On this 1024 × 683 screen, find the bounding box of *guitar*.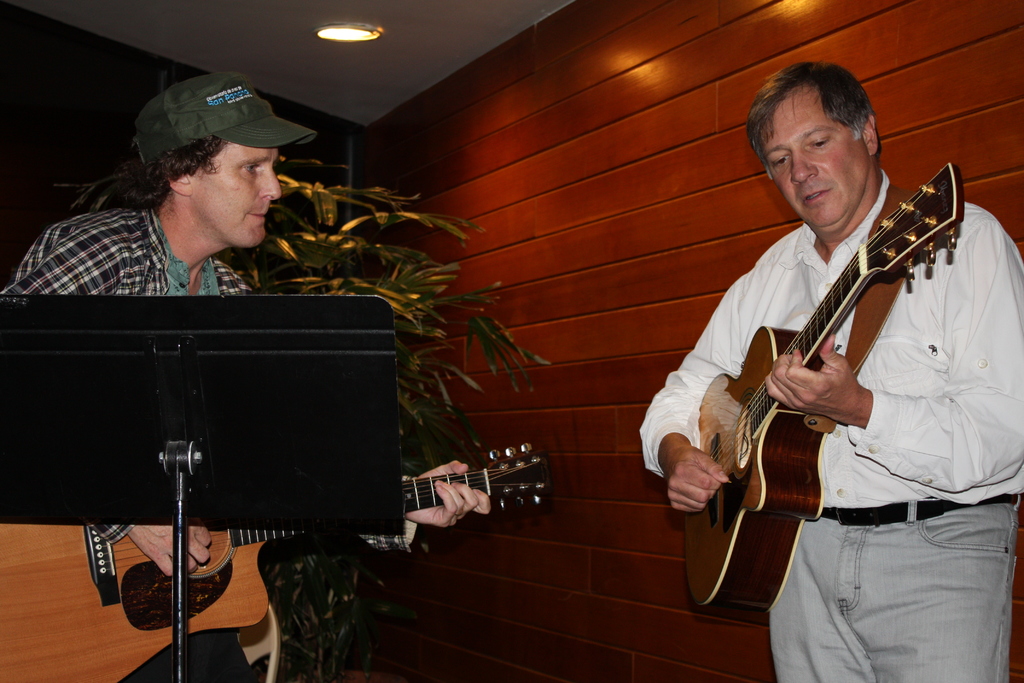
Bounding box: x1=676, y1=159, x2=965, y2=611.
